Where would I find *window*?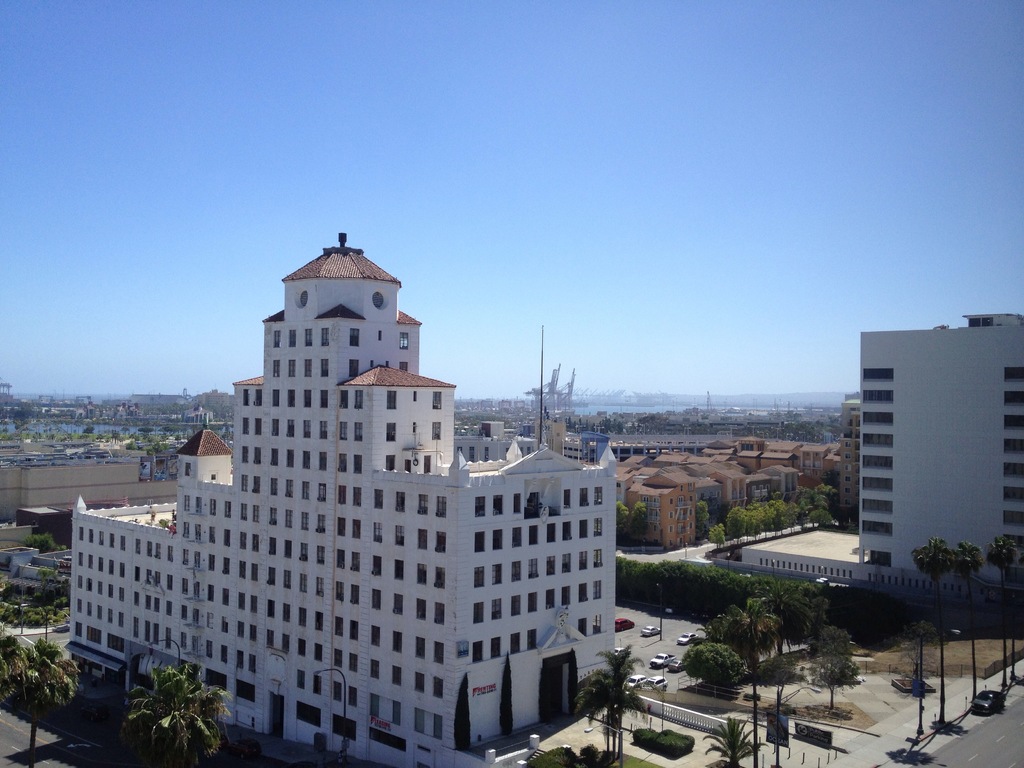
At (303,419,313,439).
